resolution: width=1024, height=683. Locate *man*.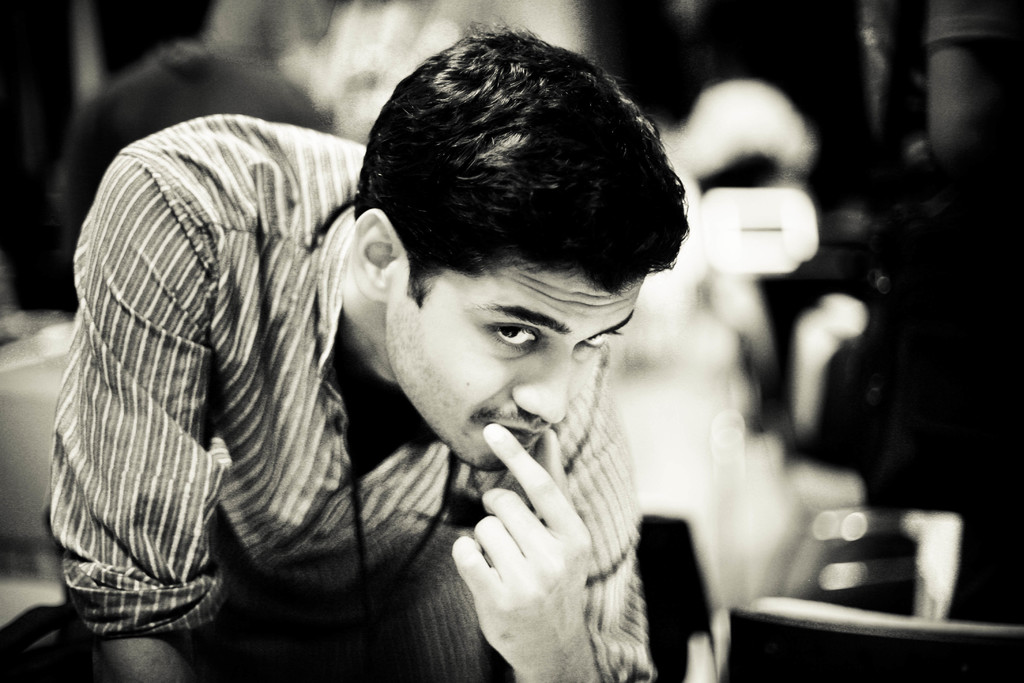
(114,53,773,667).
